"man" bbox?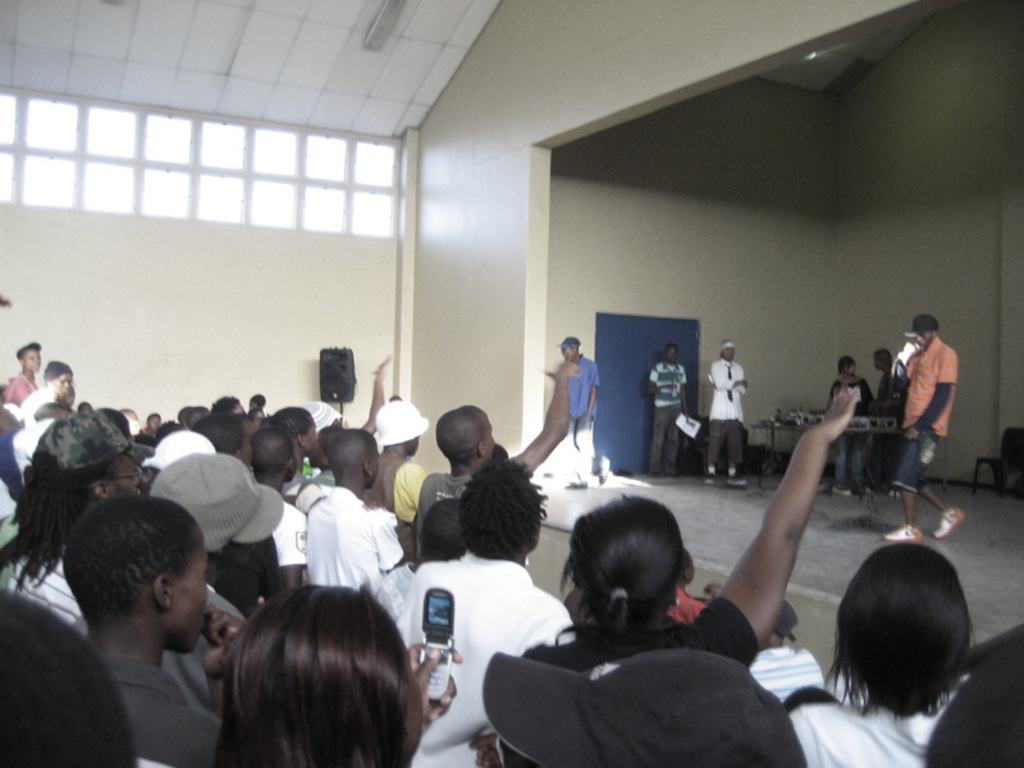
left=873, top=312, right=978, bottom=518
